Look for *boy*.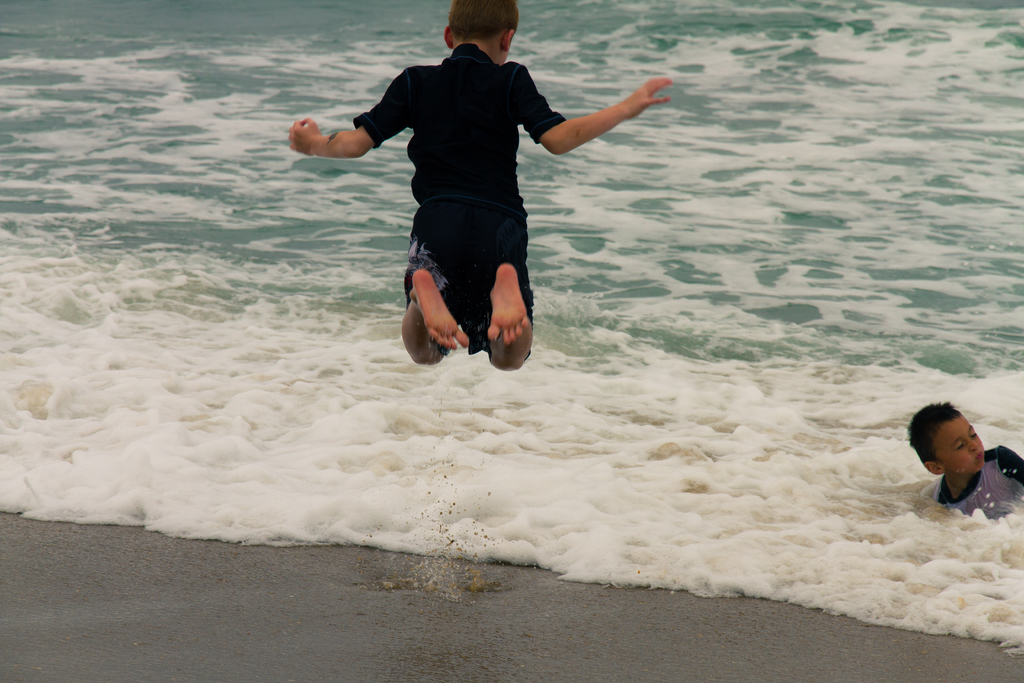
Found: BBox(289, 0, 675, 370).
